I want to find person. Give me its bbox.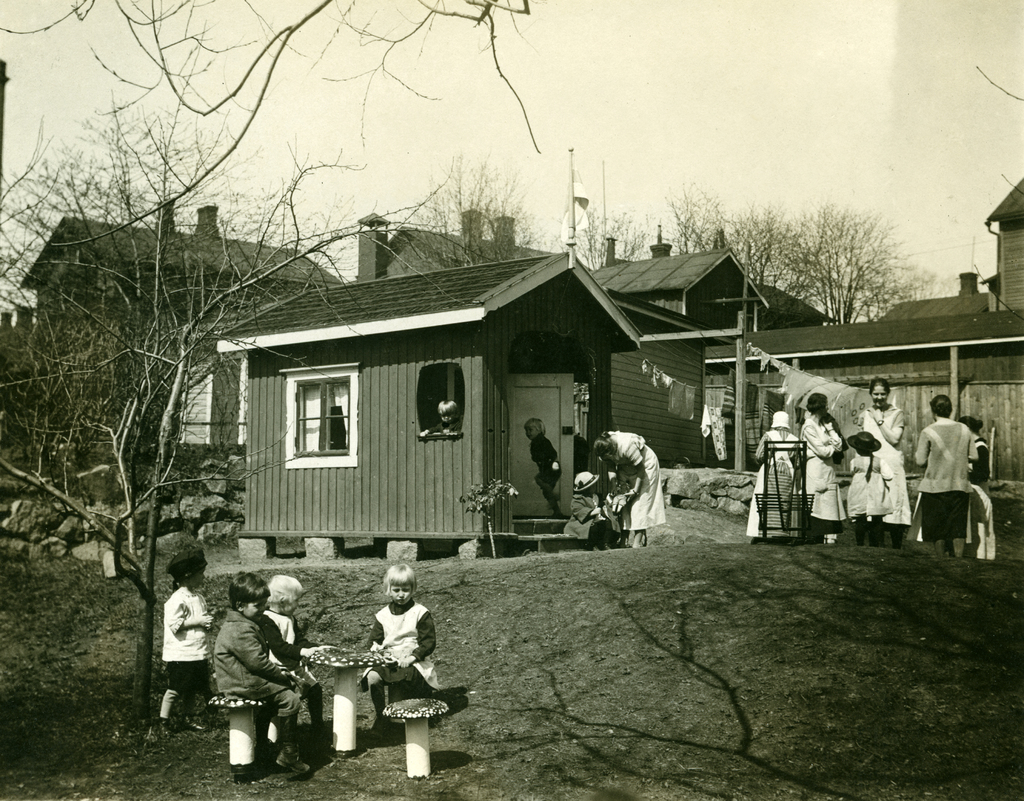
(199,562,330,786).
